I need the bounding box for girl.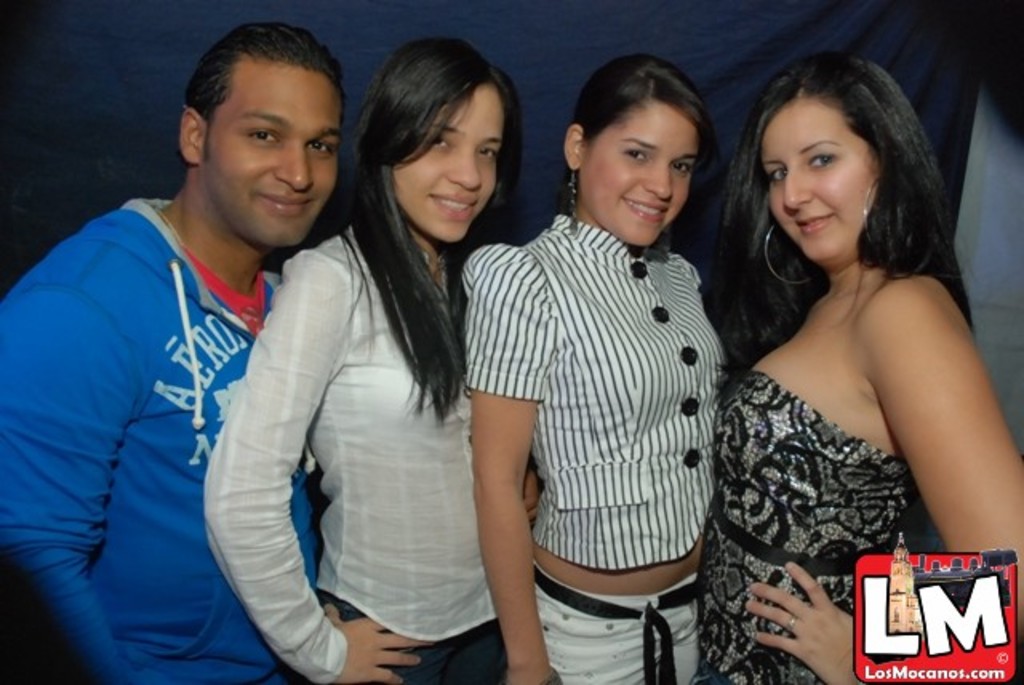
Here it is: select_region(202, 40, 549, 683).
